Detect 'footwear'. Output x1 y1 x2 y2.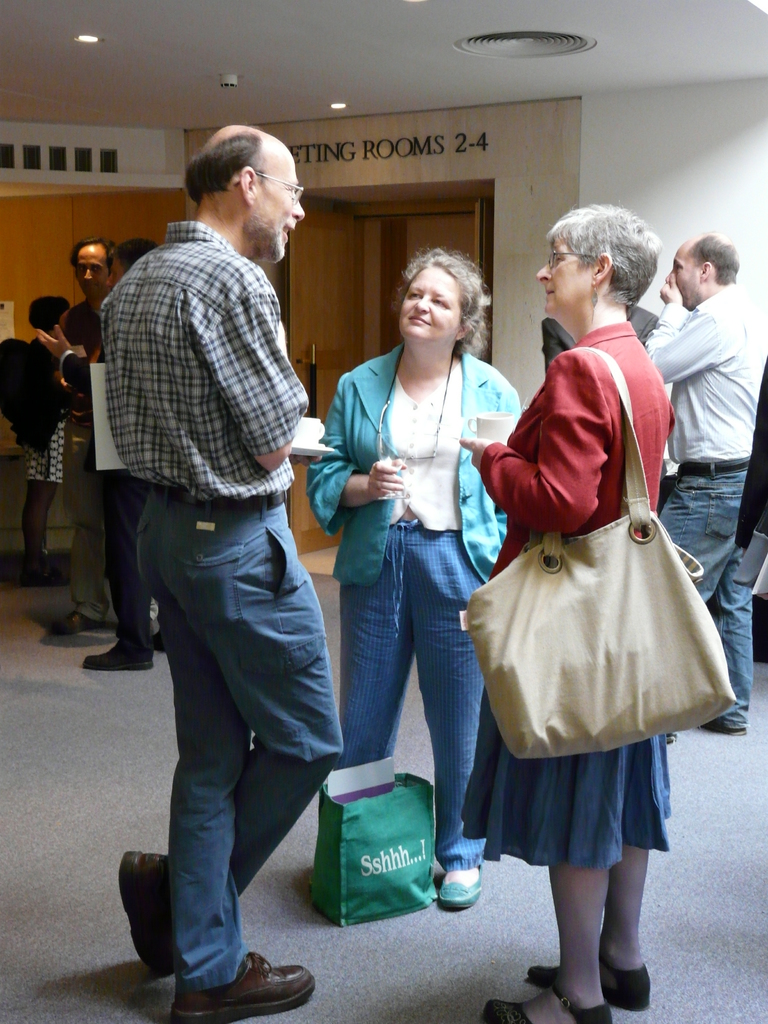
52 610 97 636.
